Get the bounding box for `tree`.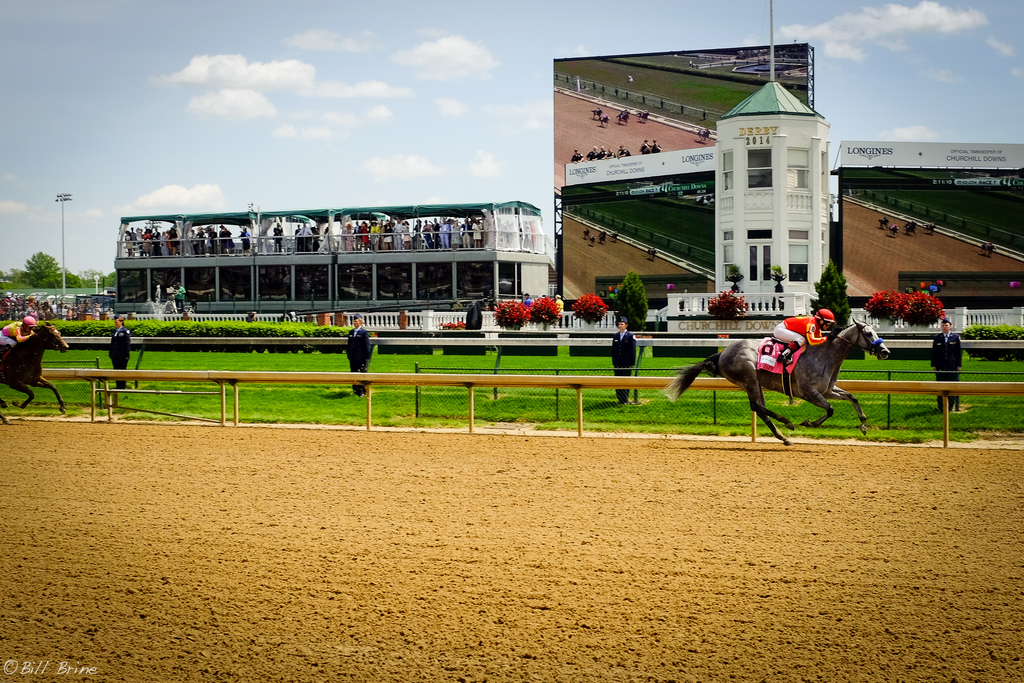
(x1=573, y1=290, x2=608, y2=333).
